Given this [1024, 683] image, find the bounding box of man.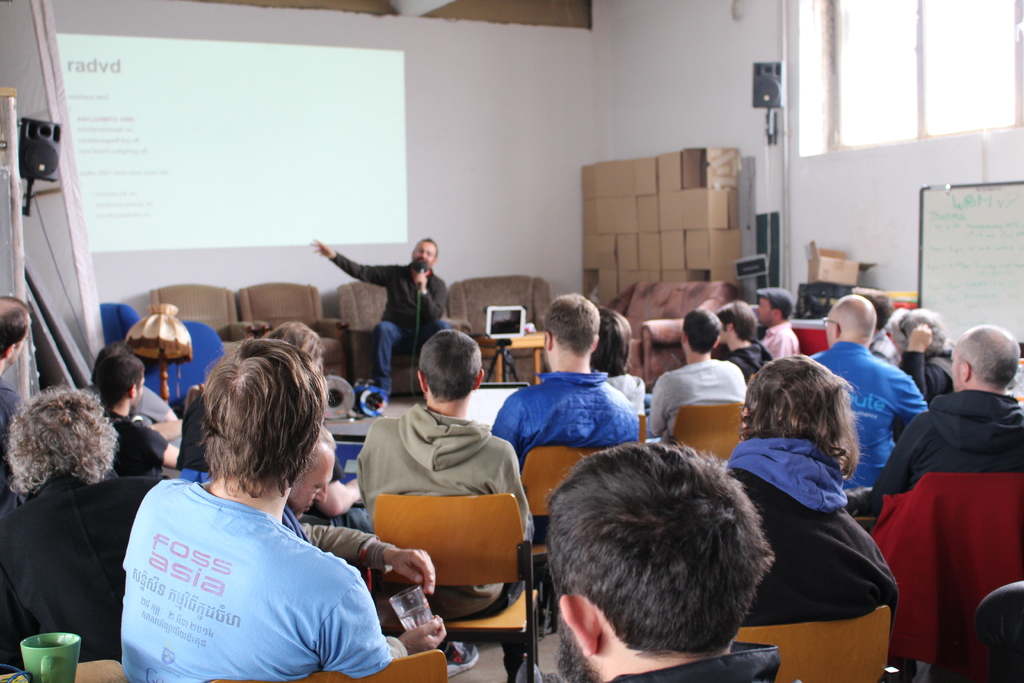
left=716, top=298, right=775, bottom=391.
